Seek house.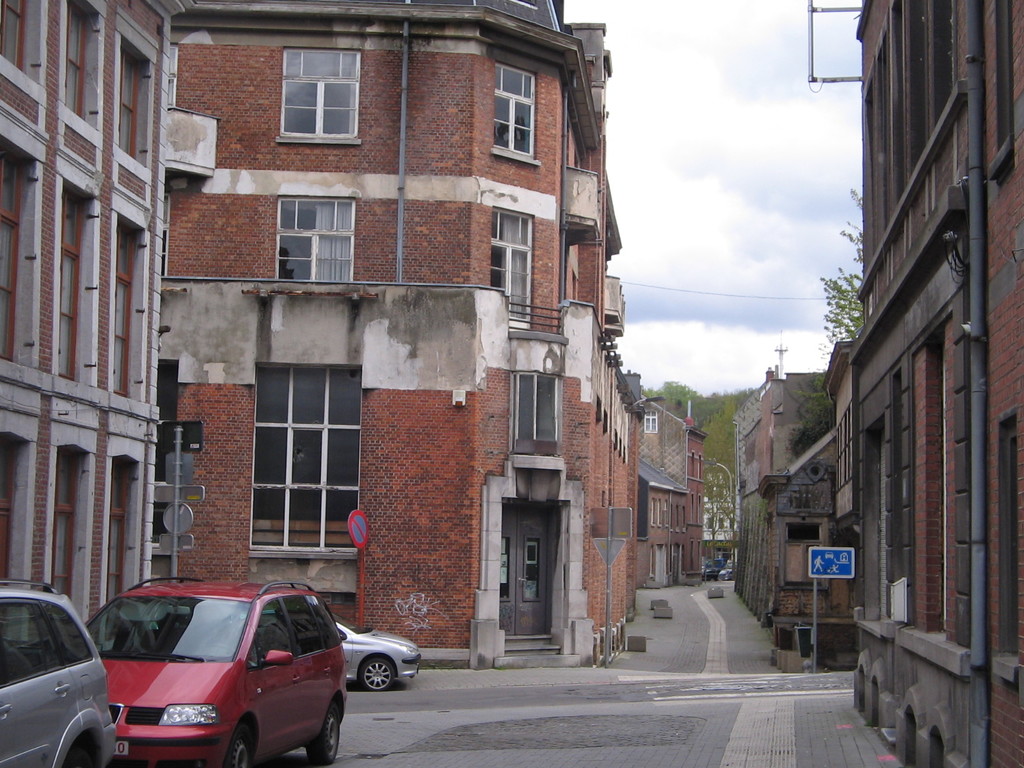
box=[730, 372, 770, 614].
